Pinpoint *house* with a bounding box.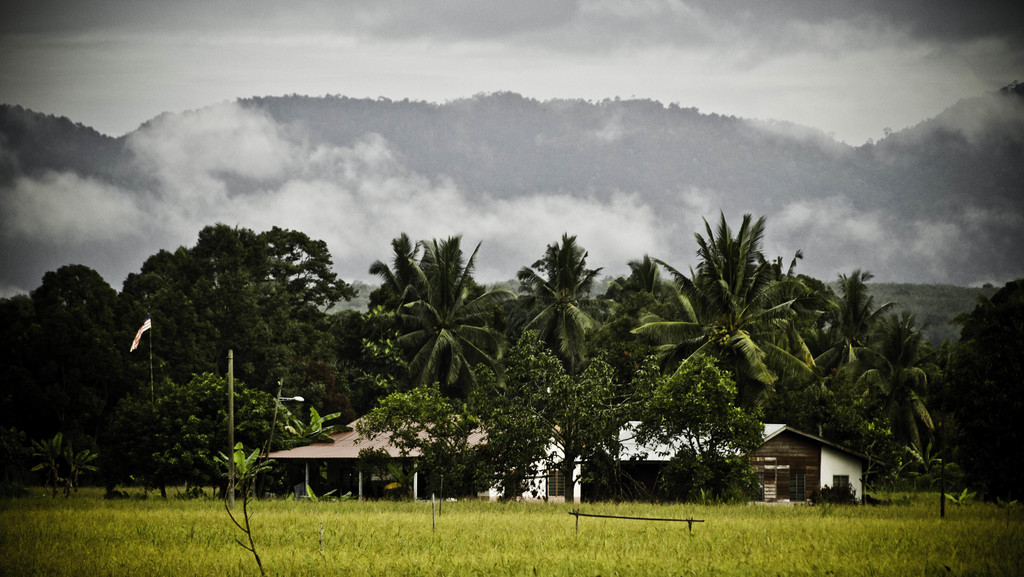
[257, 405, 535, 493].
